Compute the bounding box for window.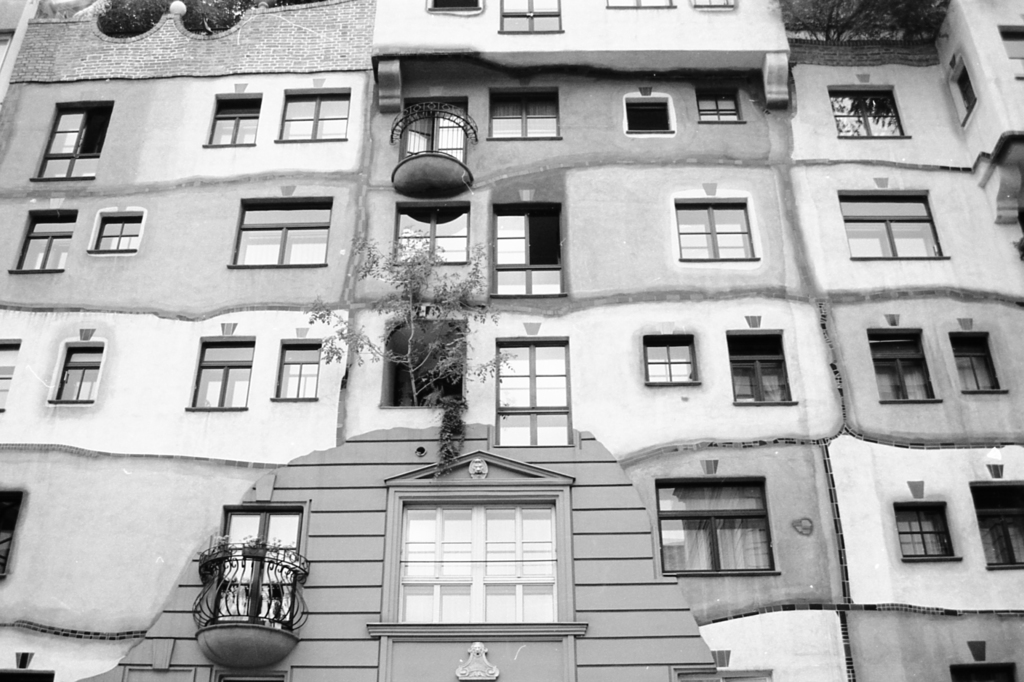
l=205, t=82, r=263, b=146.
